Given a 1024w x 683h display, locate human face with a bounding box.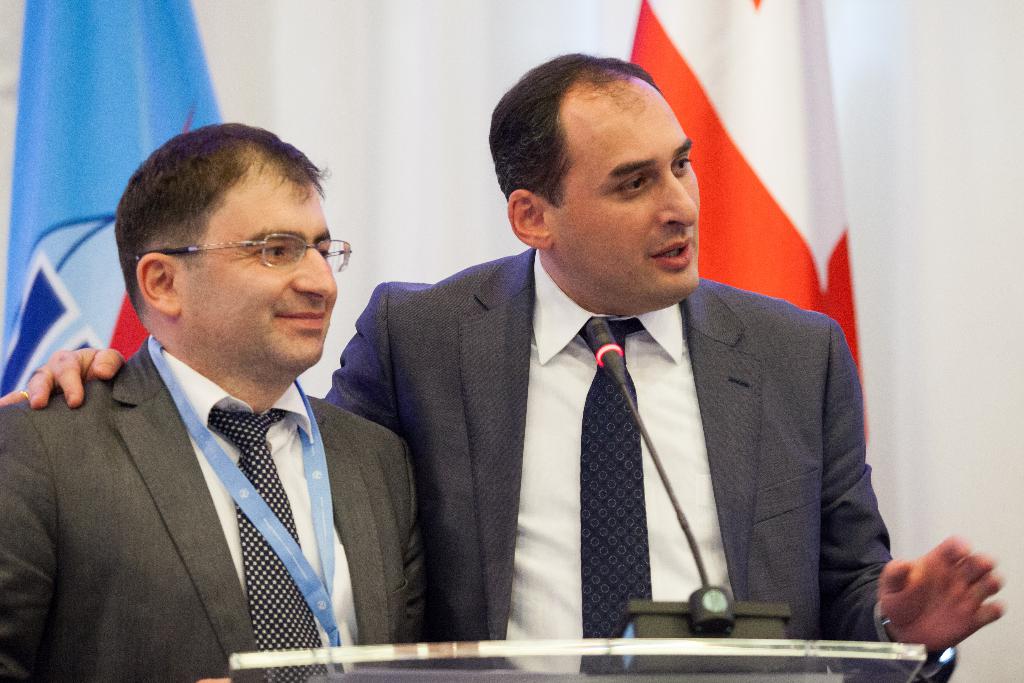
Located: <region>184, 183, 337, 381</region>.
